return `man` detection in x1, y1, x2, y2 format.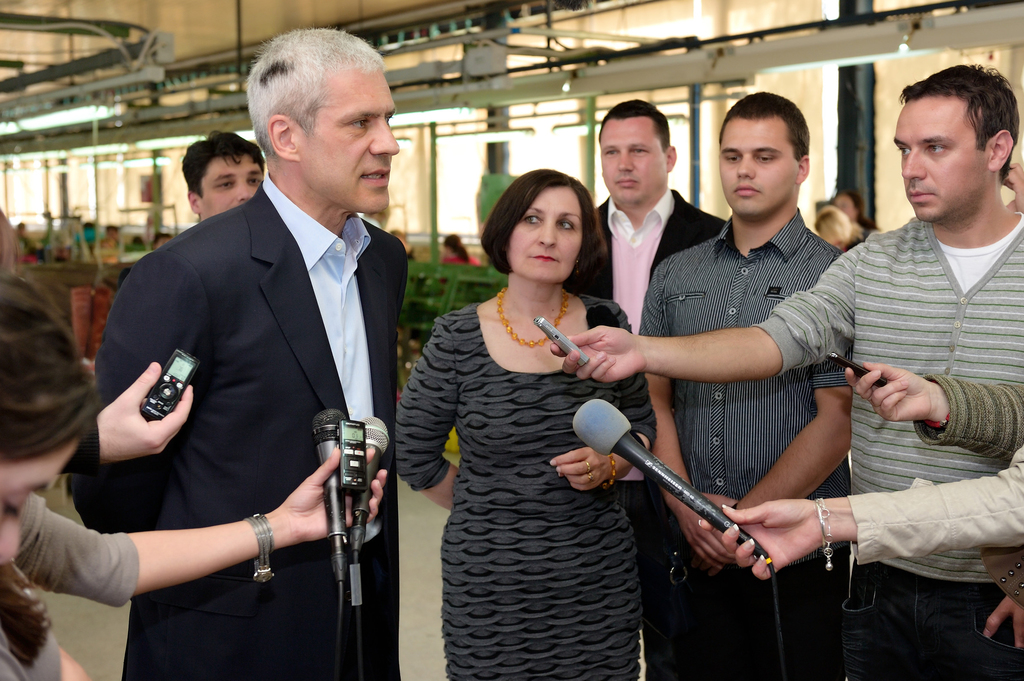
76, 18, 416, 664.
